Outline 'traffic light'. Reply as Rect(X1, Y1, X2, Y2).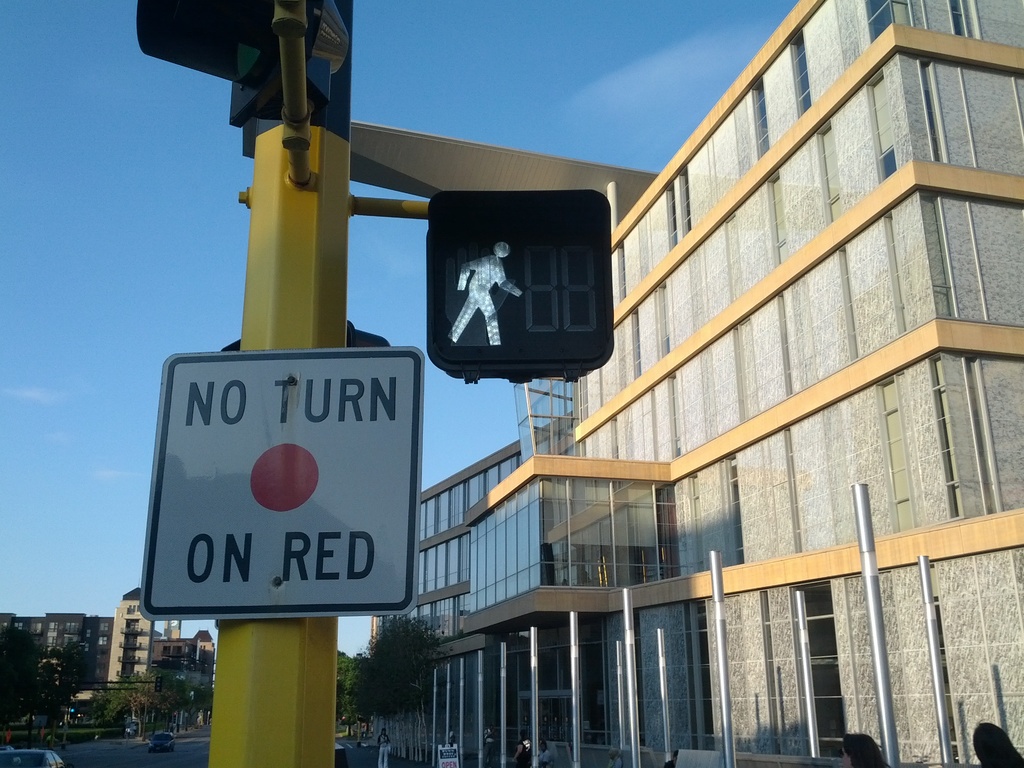
Rect(422, 188, 614, 385).
